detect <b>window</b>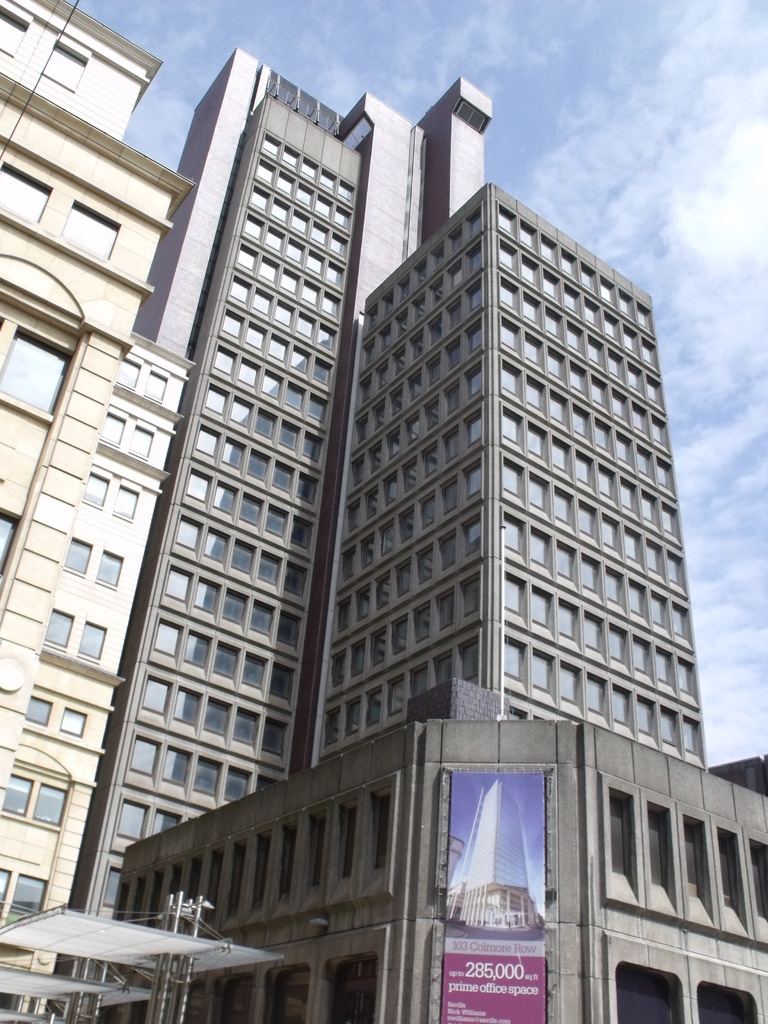
[x1=4, y1=314, x2=69, y2=422]
